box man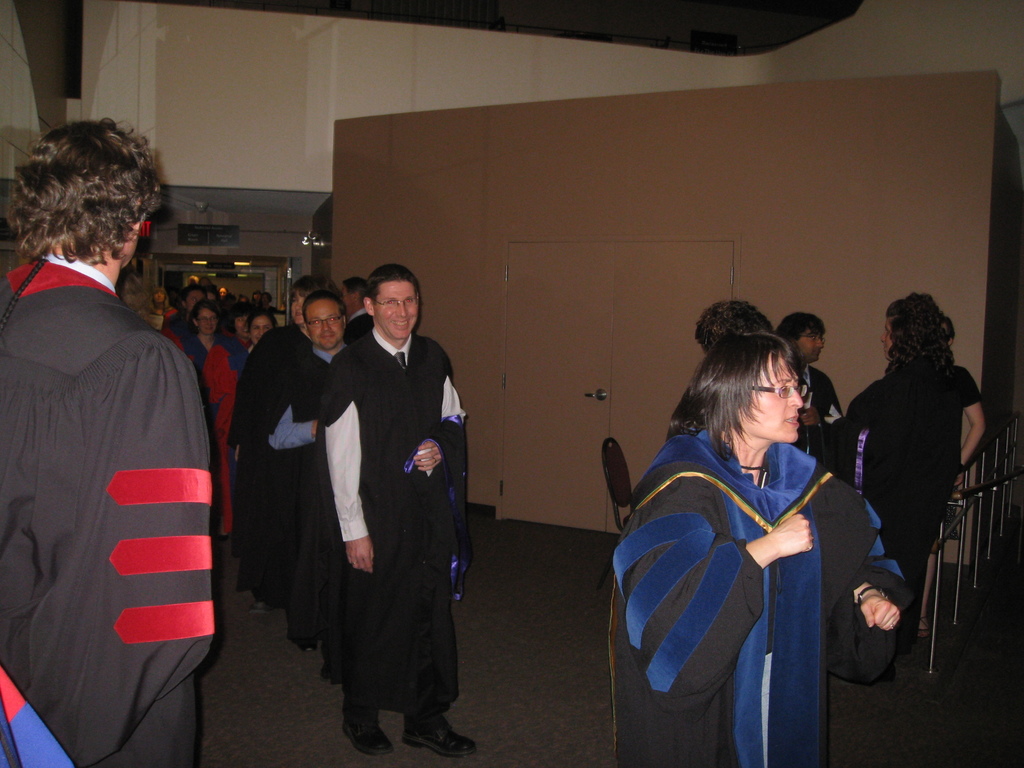
(339, 276, 374, 342)
